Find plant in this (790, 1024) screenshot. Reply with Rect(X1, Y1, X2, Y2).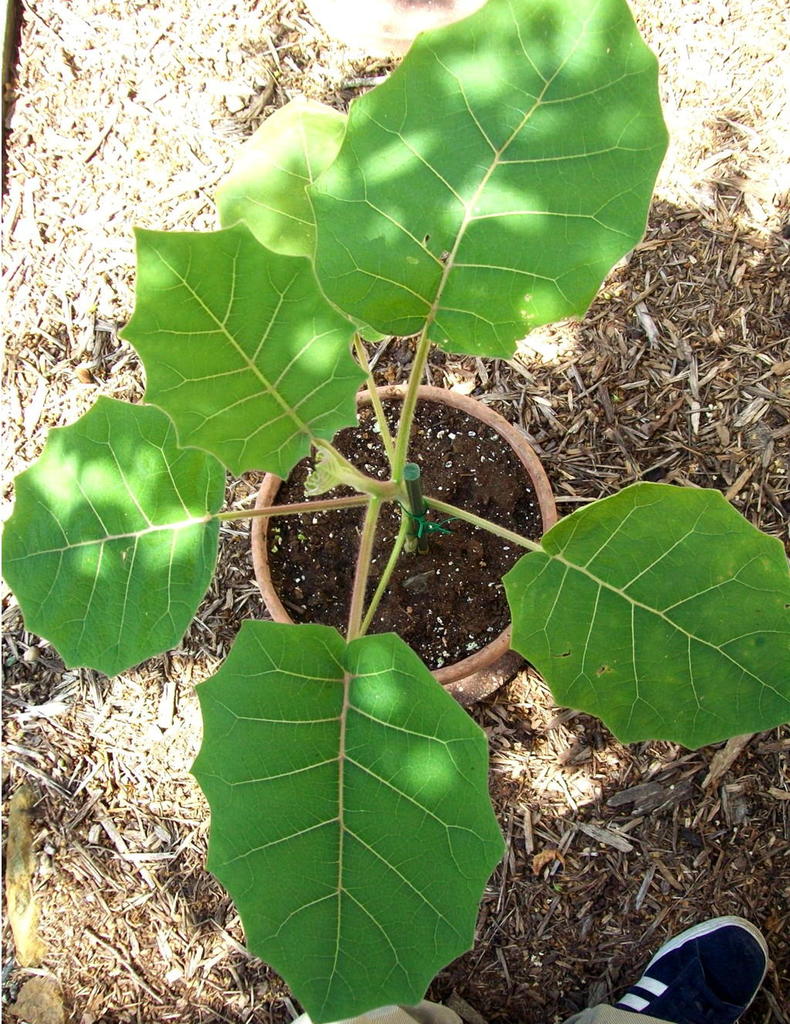
Rect(53, 30, 704, 969).
